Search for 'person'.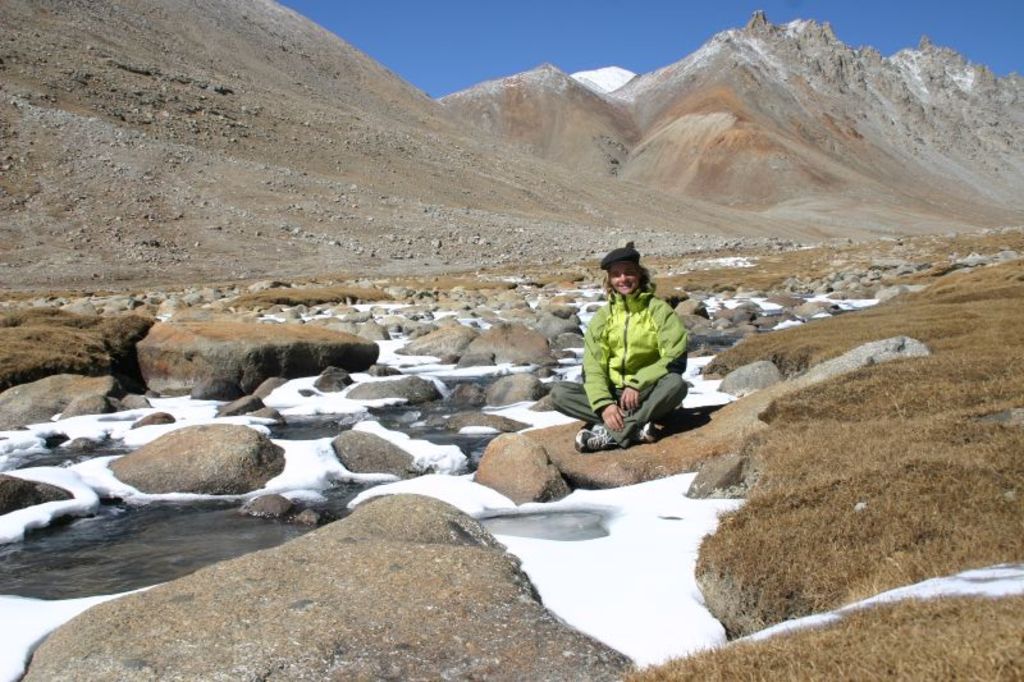
Found at detection(549, 242, 690, 453).
